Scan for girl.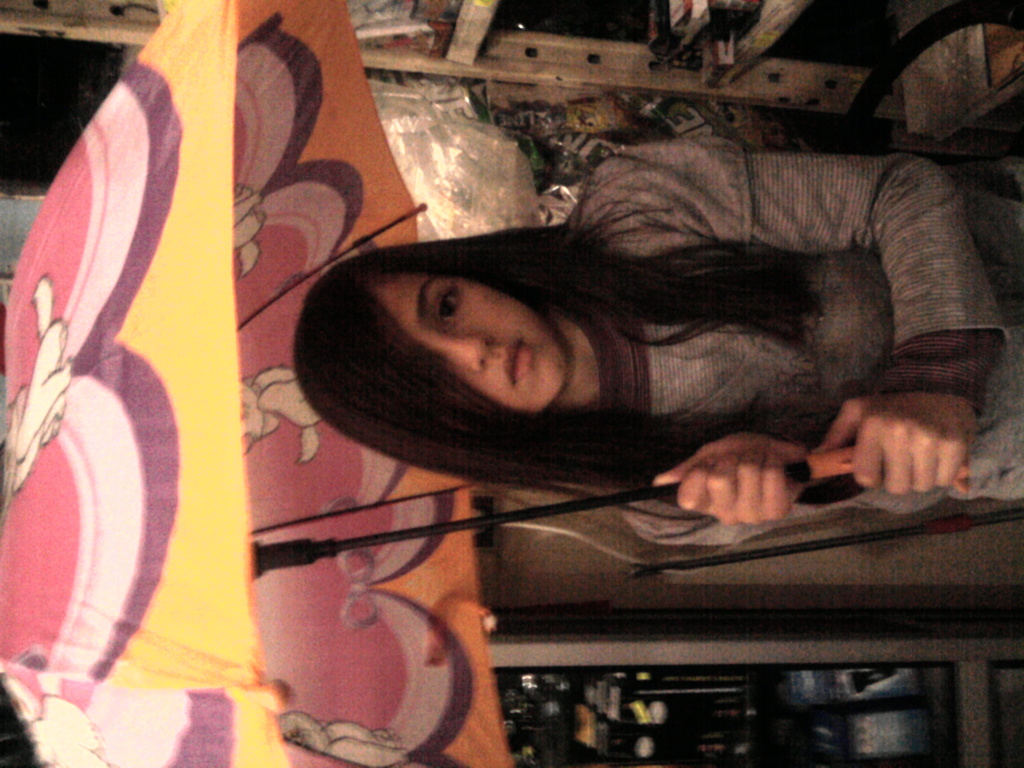
Scan result: crop(287, 147, 1023, 529).
